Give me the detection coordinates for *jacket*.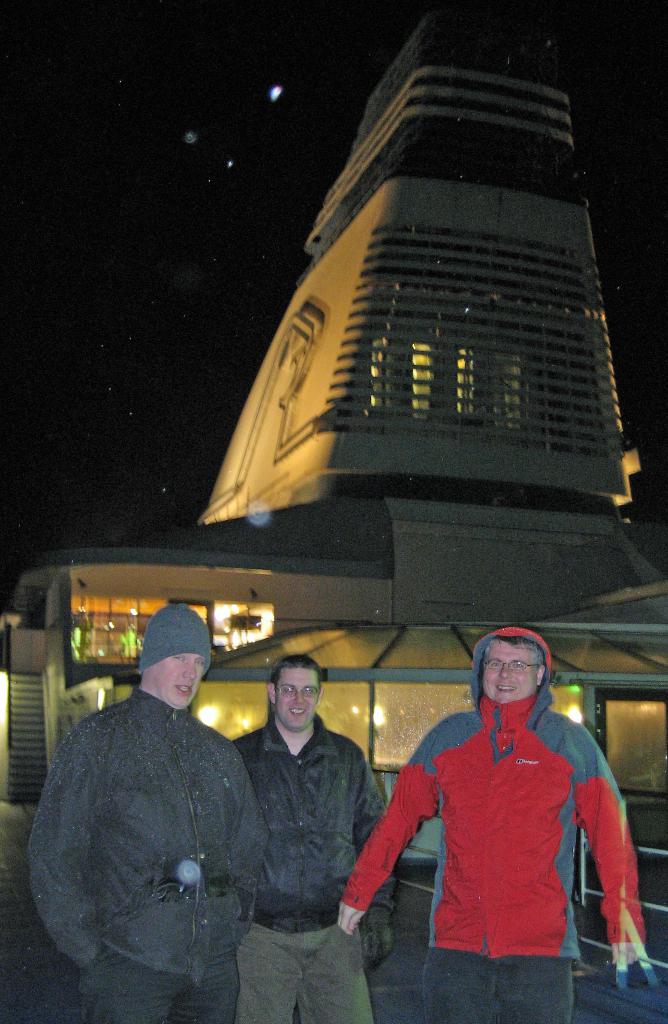
23,687,270,982.
